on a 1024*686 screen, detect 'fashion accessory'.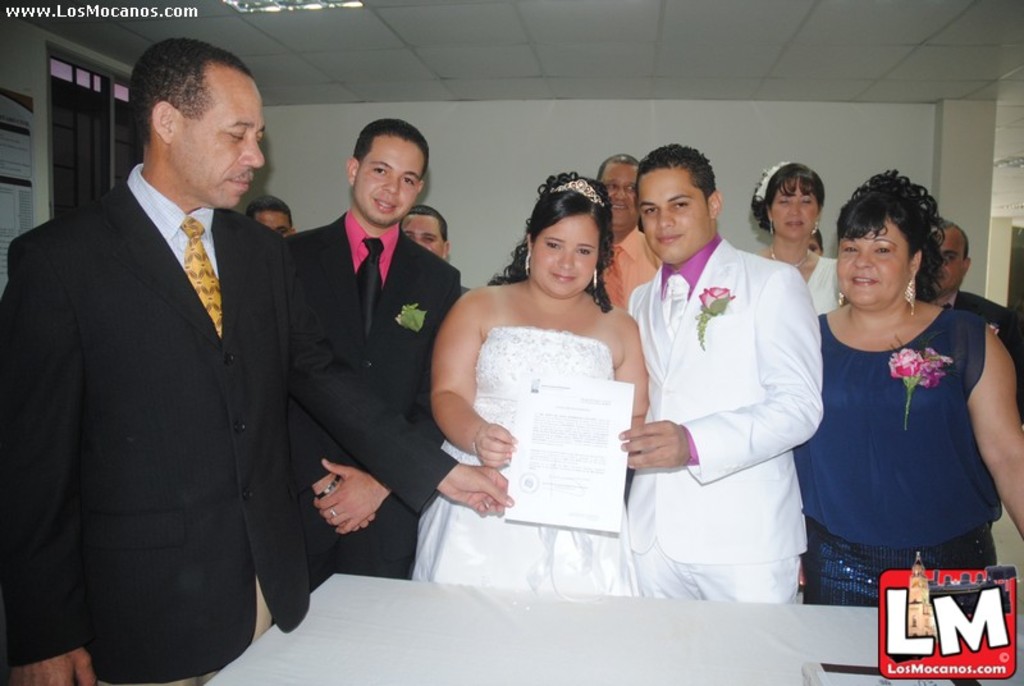
bbox=[759, 247, 815, 271].
